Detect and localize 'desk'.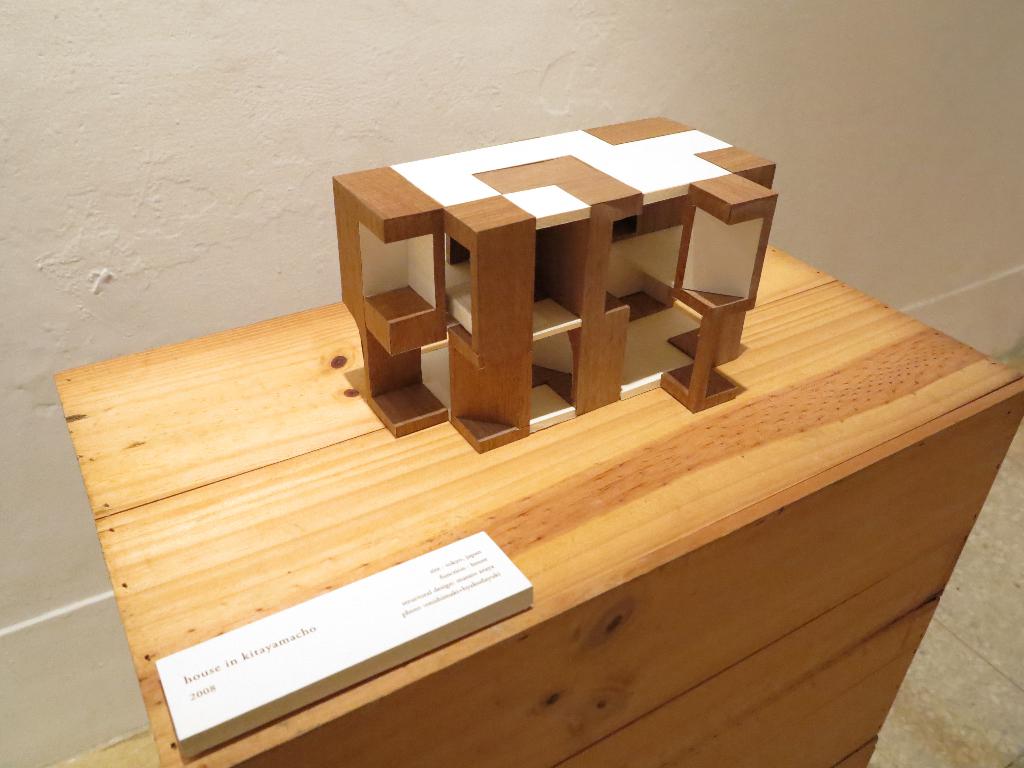
Localized at rect(45, 237, 1023, 767).
